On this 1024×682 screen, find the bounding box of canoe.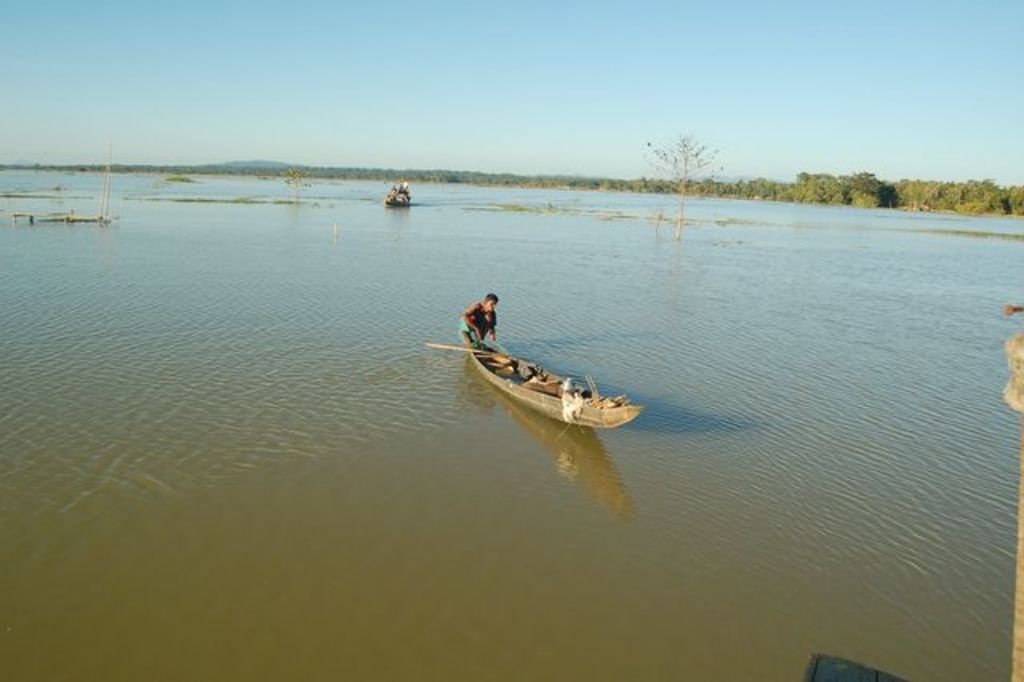
Bounding box: [456,303,635,432].
